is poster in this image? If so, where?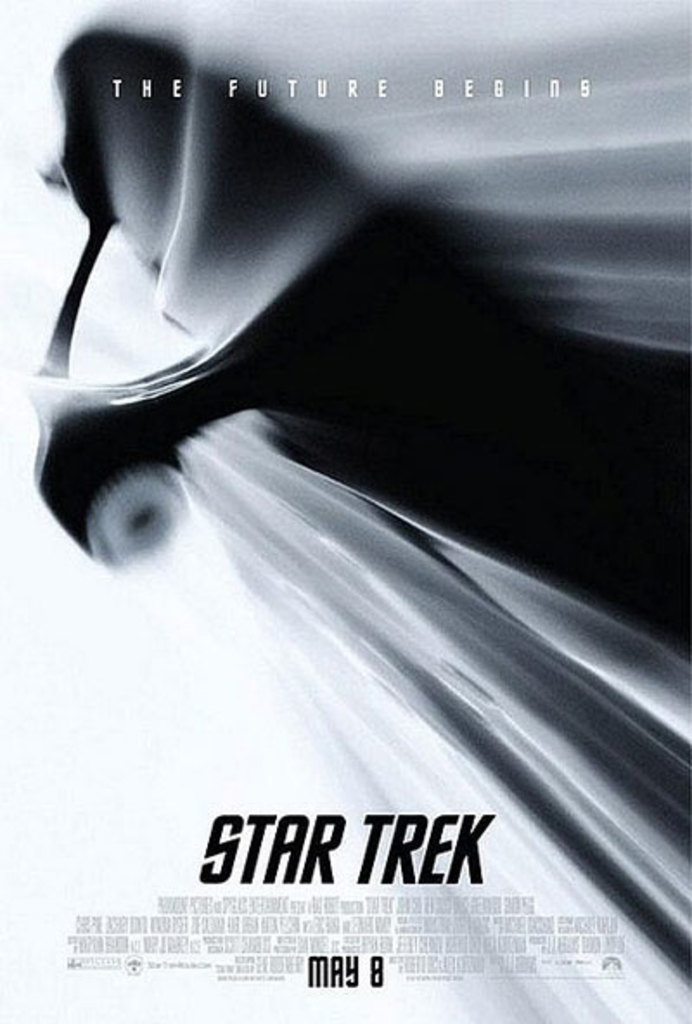
Yes, at [0, 0, 690, 1021].
